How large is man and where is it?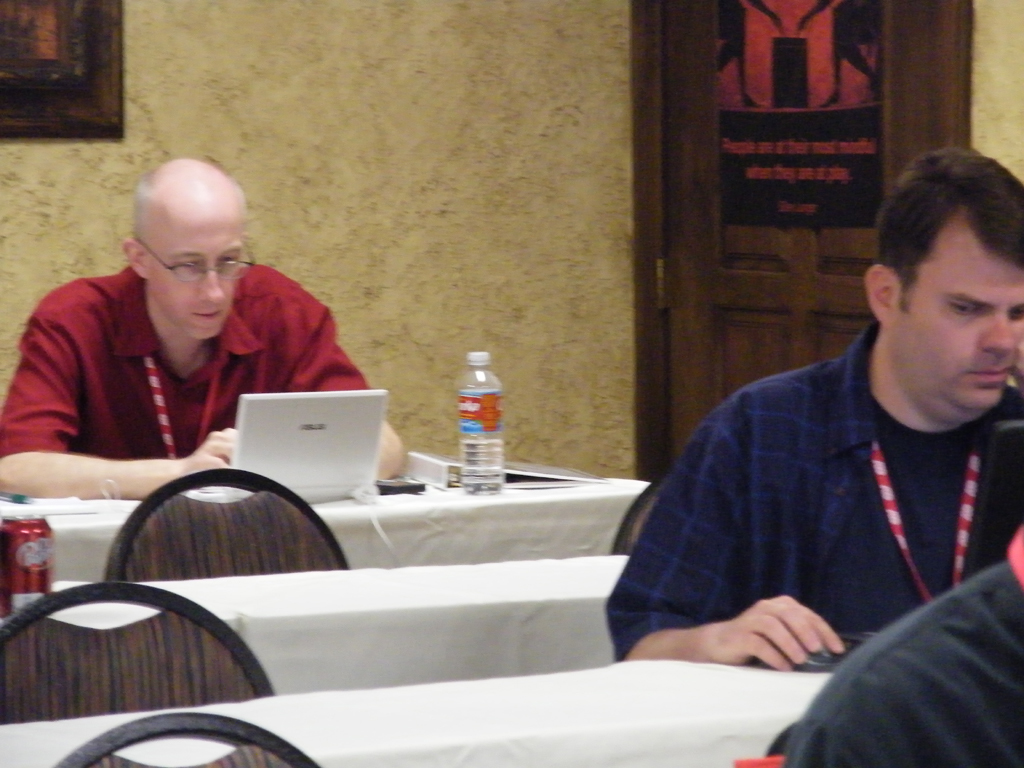
Bounding box: <box>628,166,1023,706</box>.
